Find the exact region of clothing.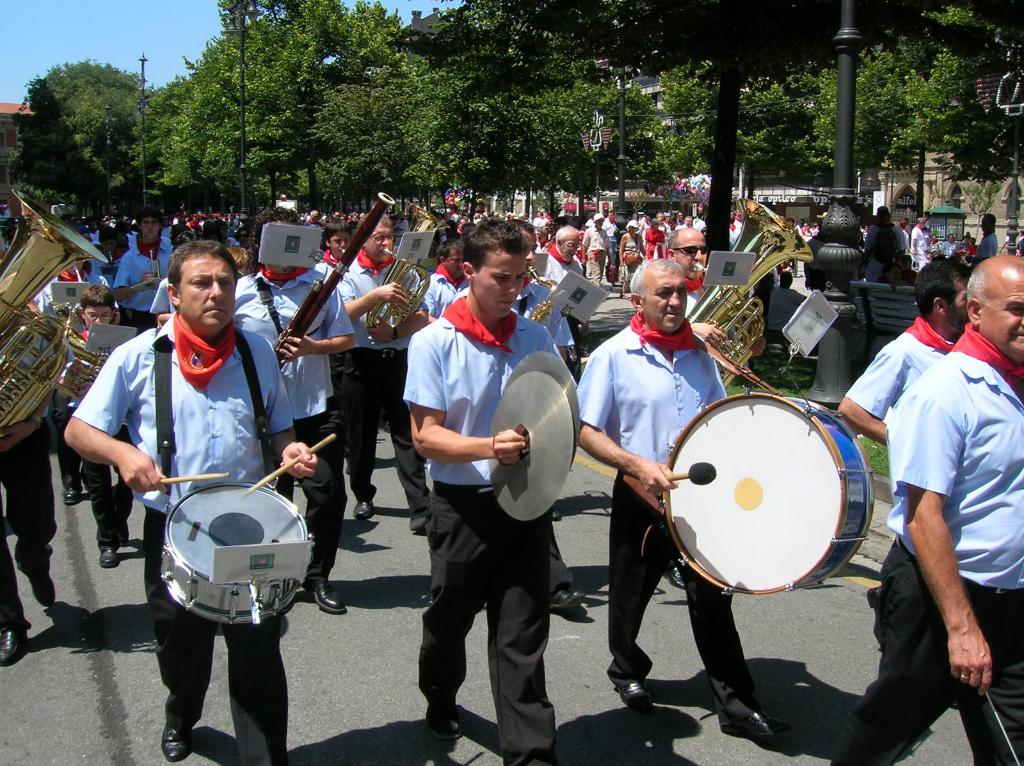
Exact region: (x1=74, y1=313, x2=298, y2=515).
